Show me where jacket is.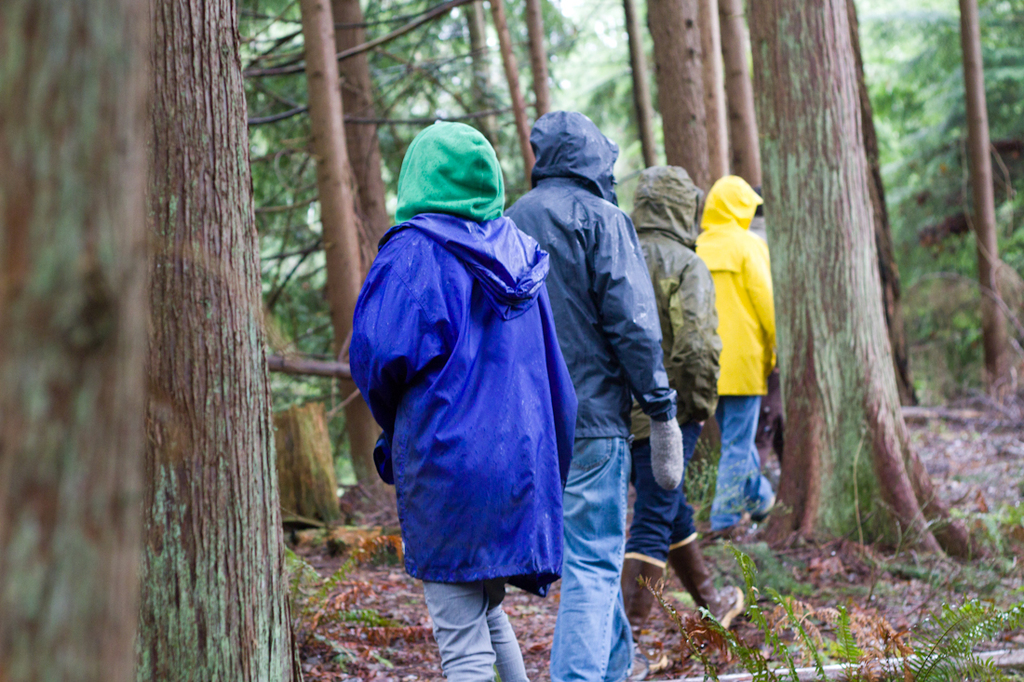
jacket is at 700 171 775 411.
